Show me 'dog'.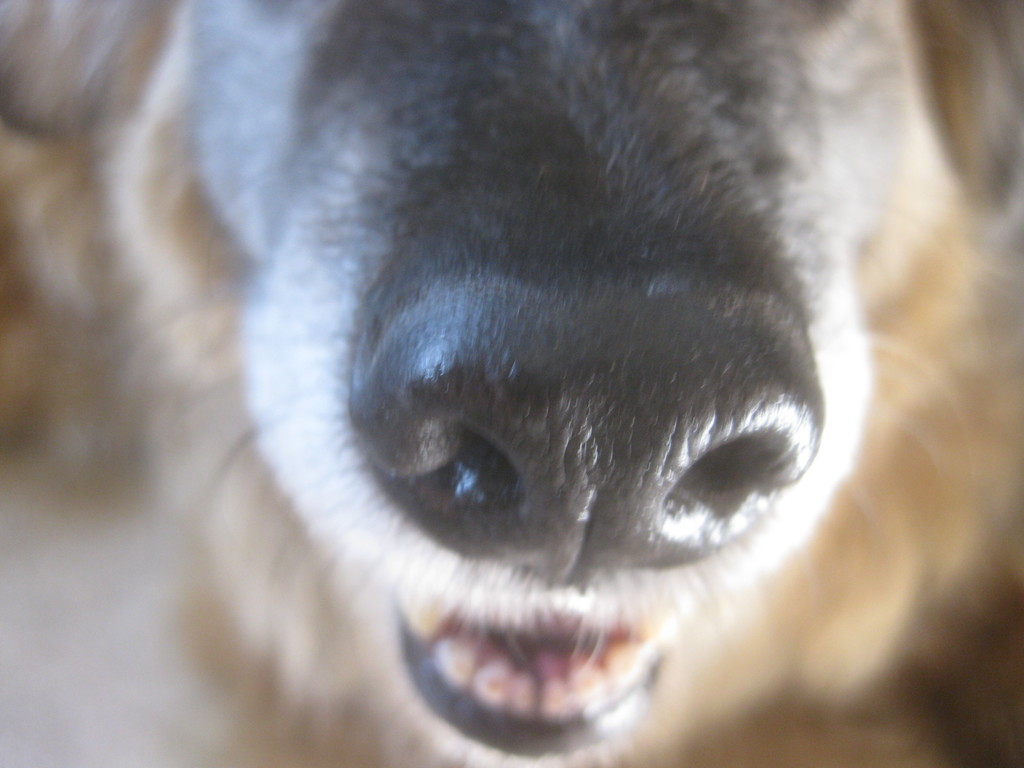
'dog' is here: box=[0, 0, 1023, 767].
